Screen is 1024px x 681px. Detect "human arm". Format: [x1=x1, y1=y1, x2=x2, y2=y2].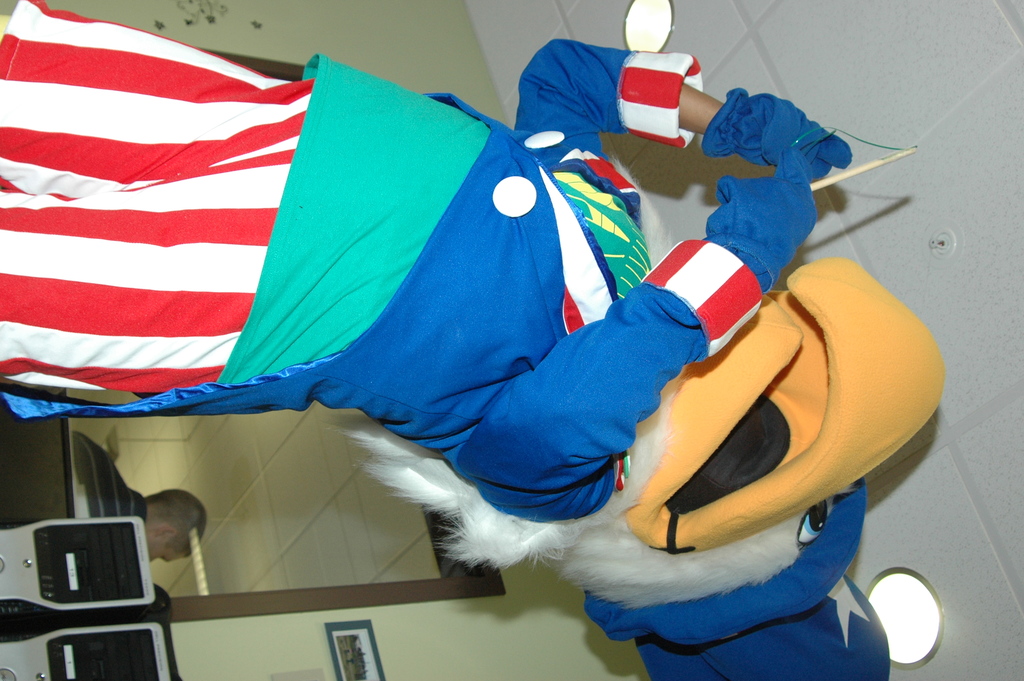
[x1=476, y1=149, x2=822, y2=516].
